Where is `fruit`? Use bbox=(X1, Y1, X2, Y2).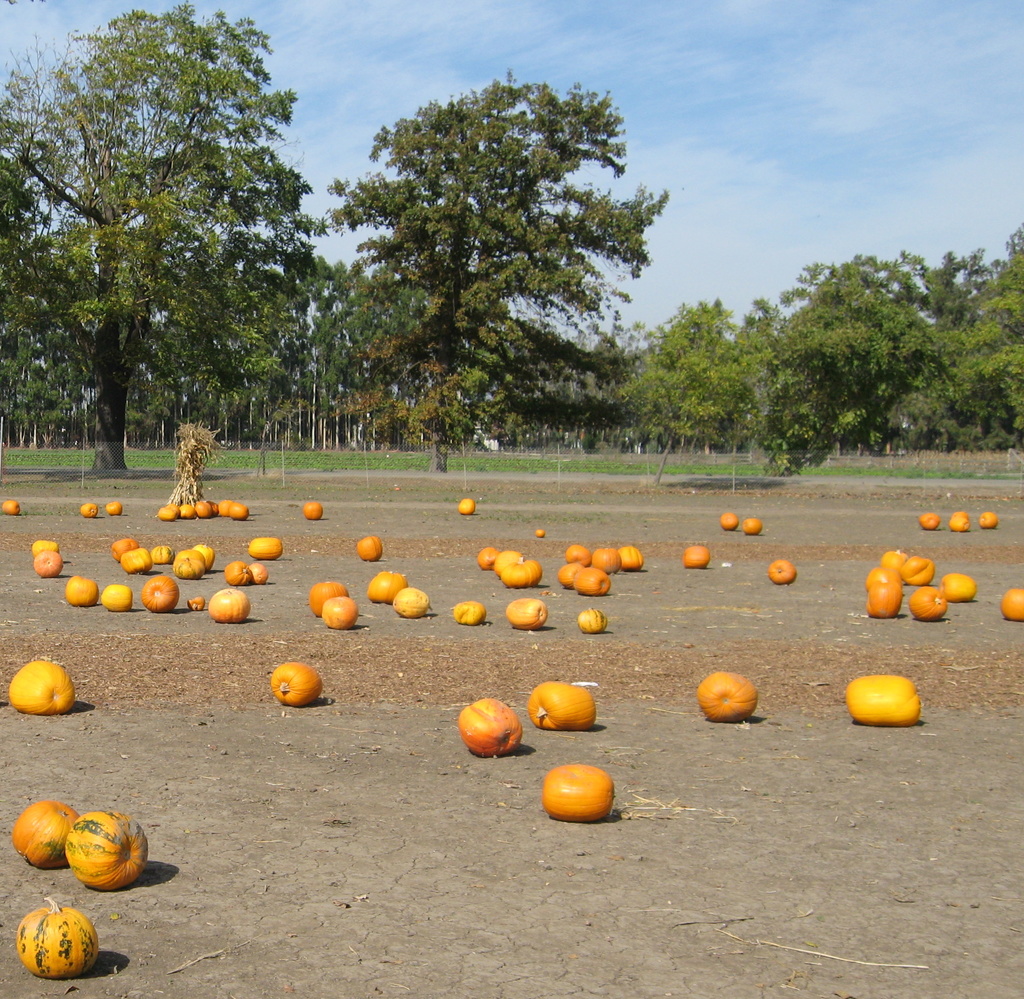
bbox=(105, 499, 125, 518).
